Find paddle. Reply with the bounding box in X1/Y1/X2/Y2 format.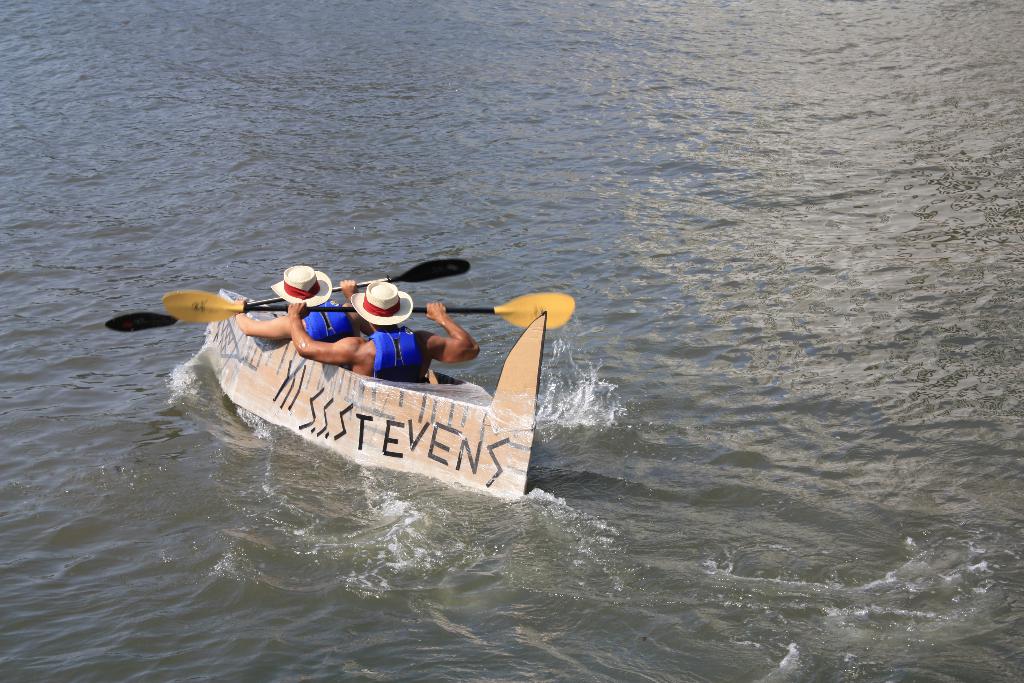
161/285/579/331.
